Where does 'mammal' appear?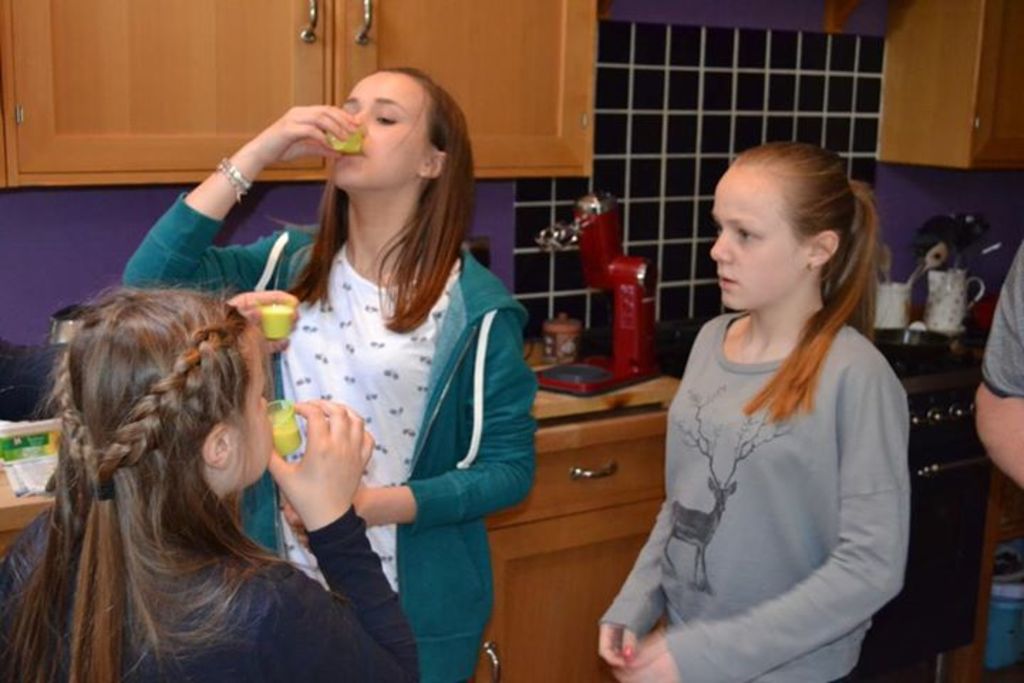
Appears at select_region(10, 270, 418, 682).
